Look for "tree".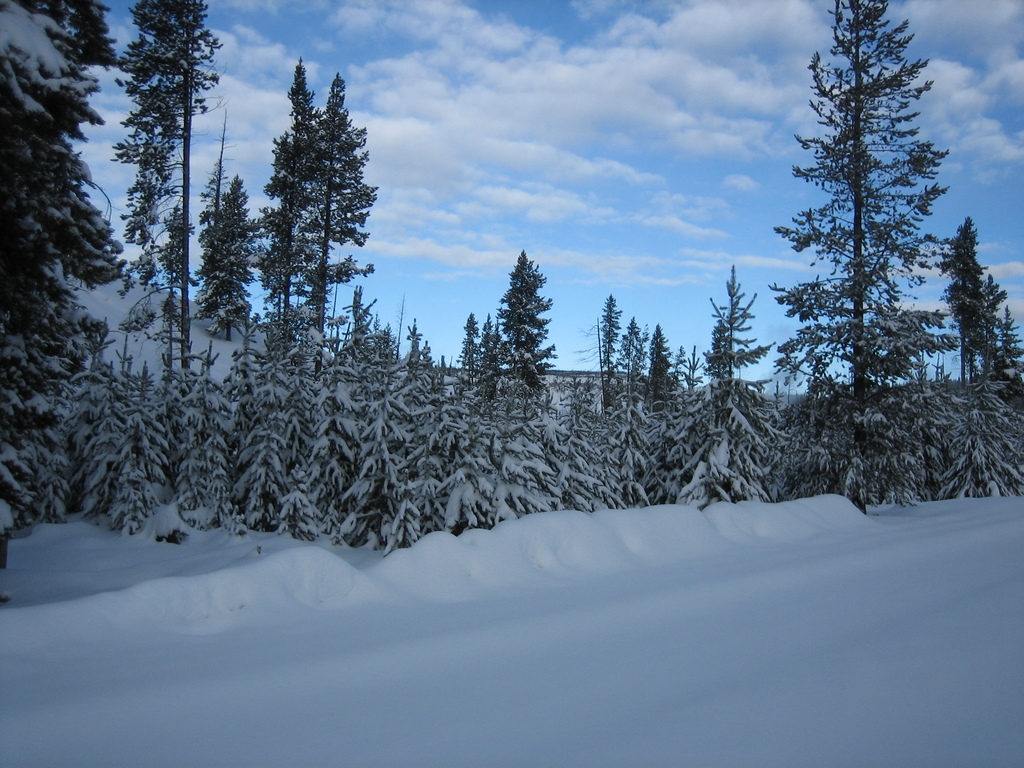
Found: [x1=182, y1=150, x2=236, y2=333].
